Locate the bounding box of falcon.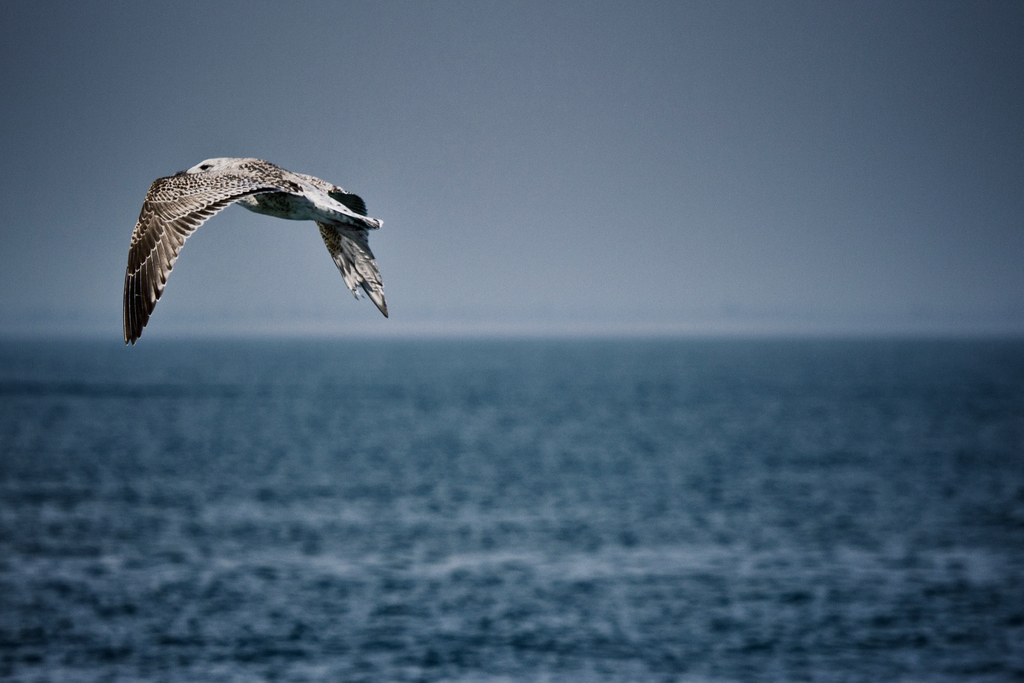
Bounding box: (x1=106, y1=156, x2=399, y2=377).
